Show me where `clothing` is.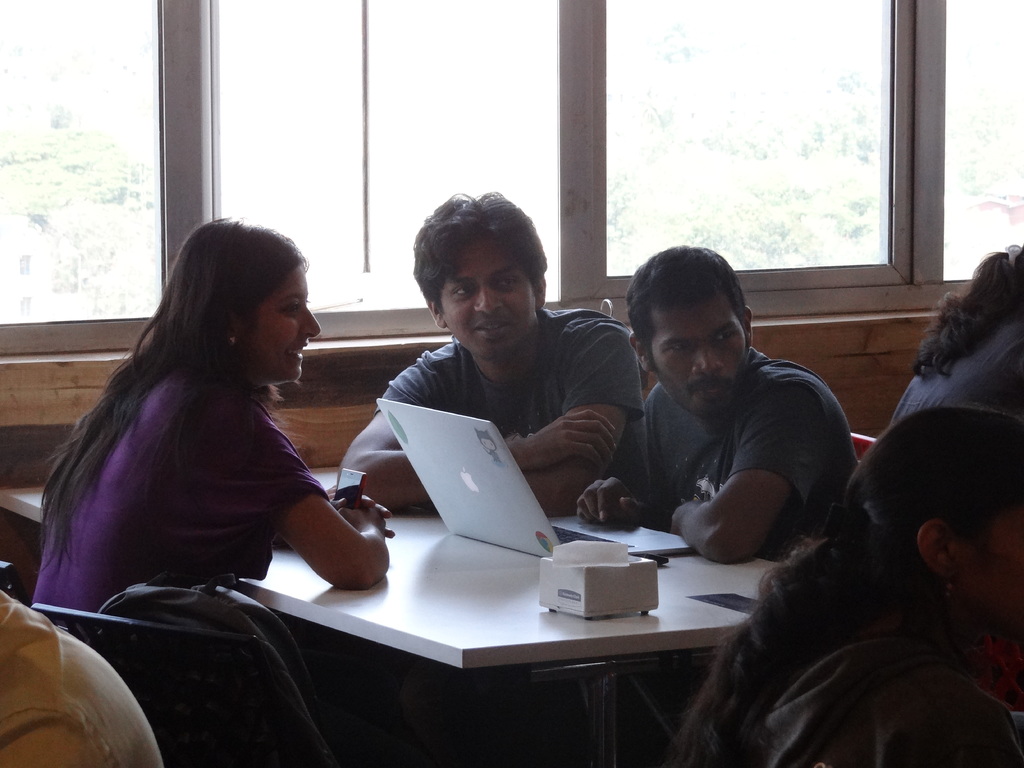
`clothing` is at bbox=(0, 587, 161, 767).
